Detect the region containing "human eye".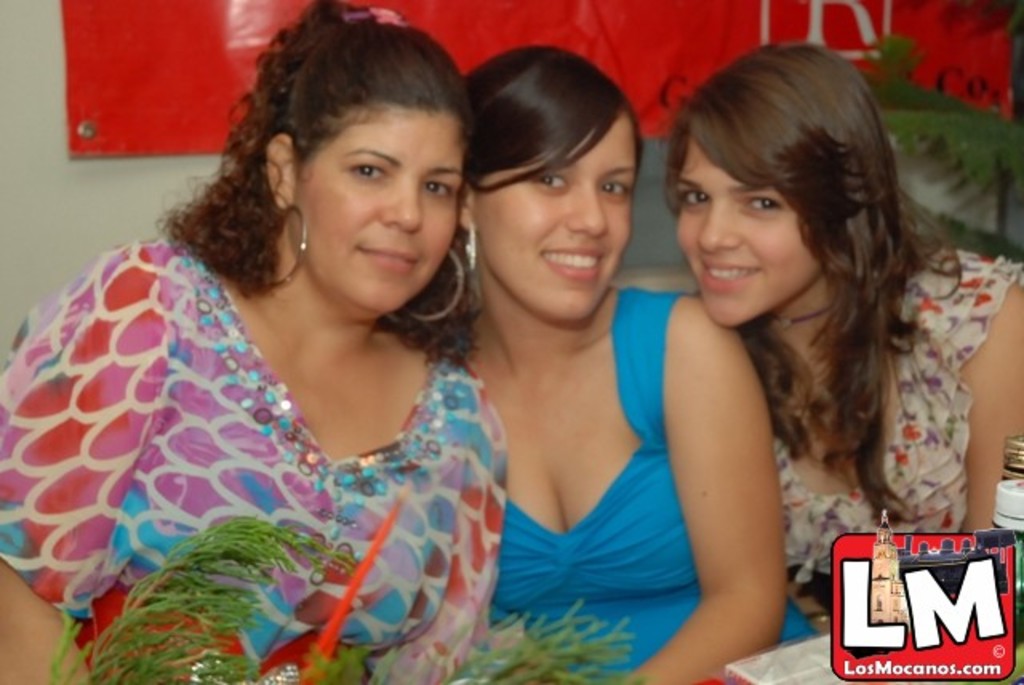
531, 171, 563, 189.
